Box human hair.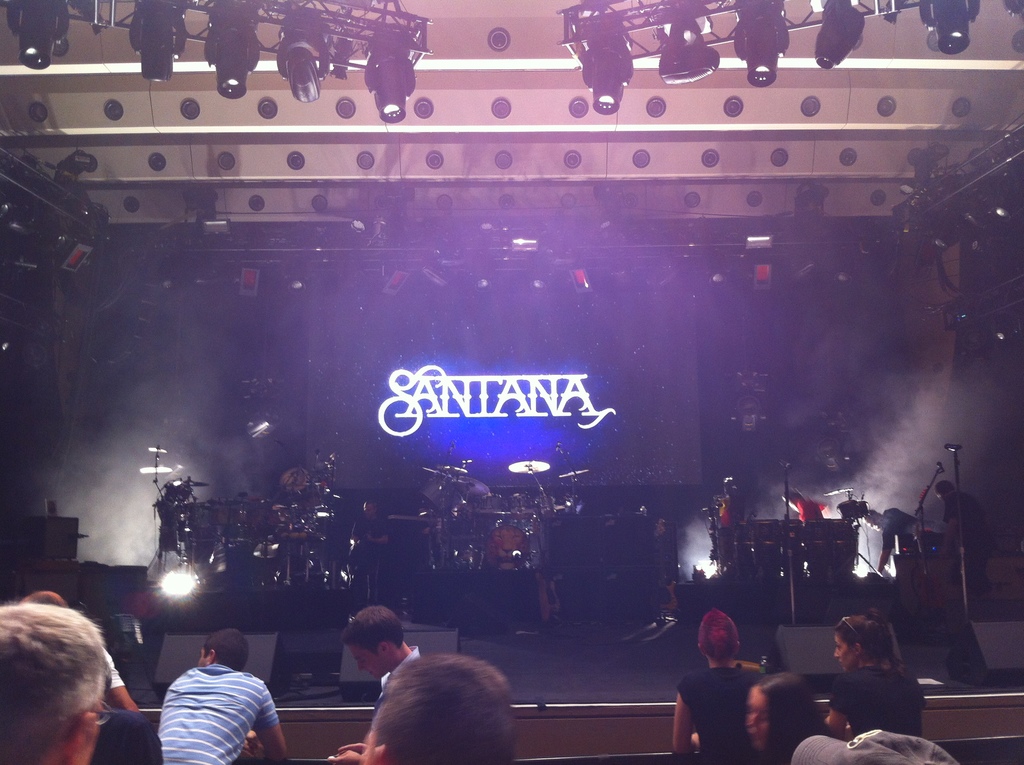
[833, 608, 909, 680].
